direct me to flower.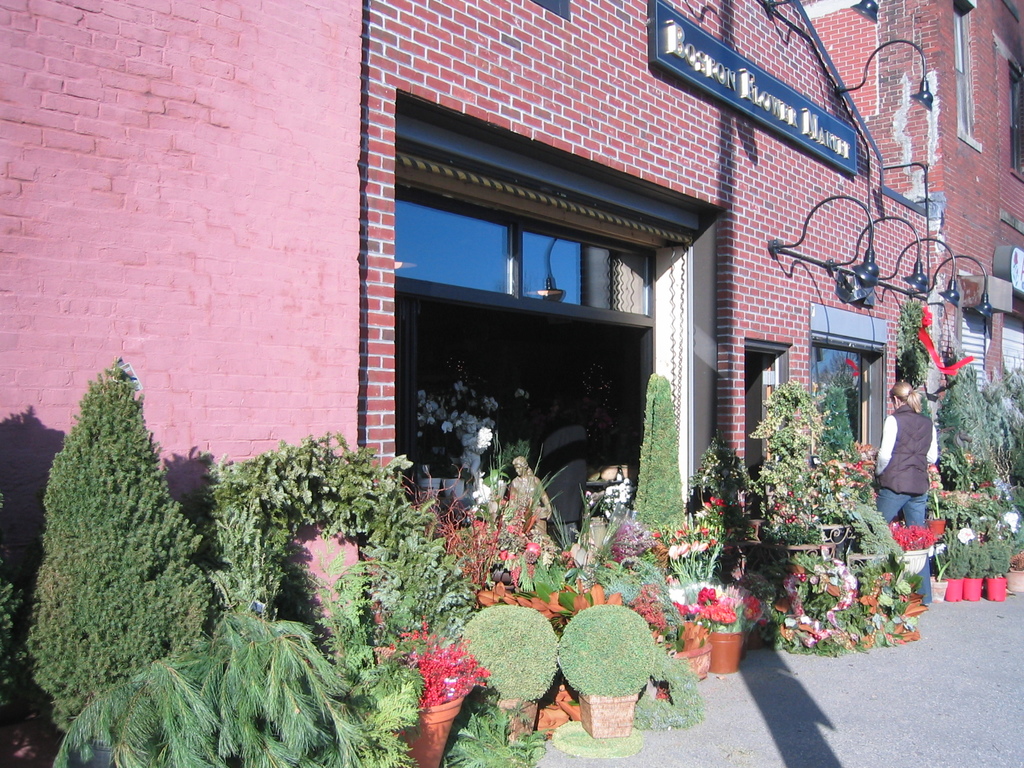
Direction: rect(927, 543, 945, 559).
